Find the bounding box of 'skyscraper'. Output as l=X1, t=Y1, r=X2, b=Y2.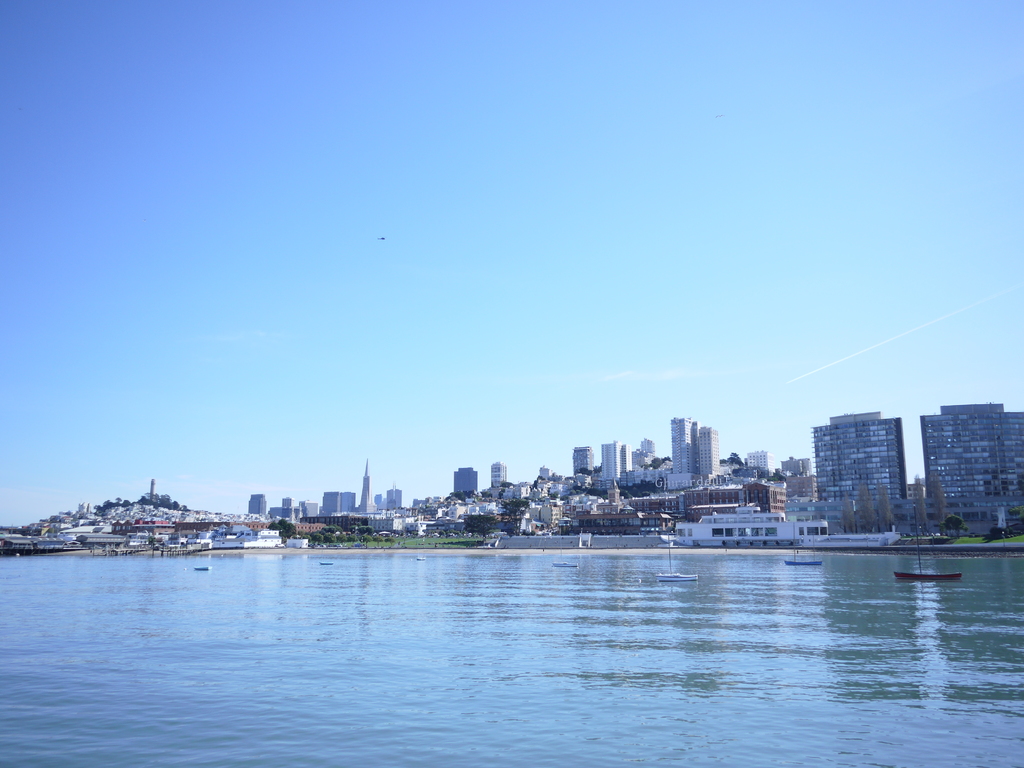
l=670, t=412, r=696, b=480.
